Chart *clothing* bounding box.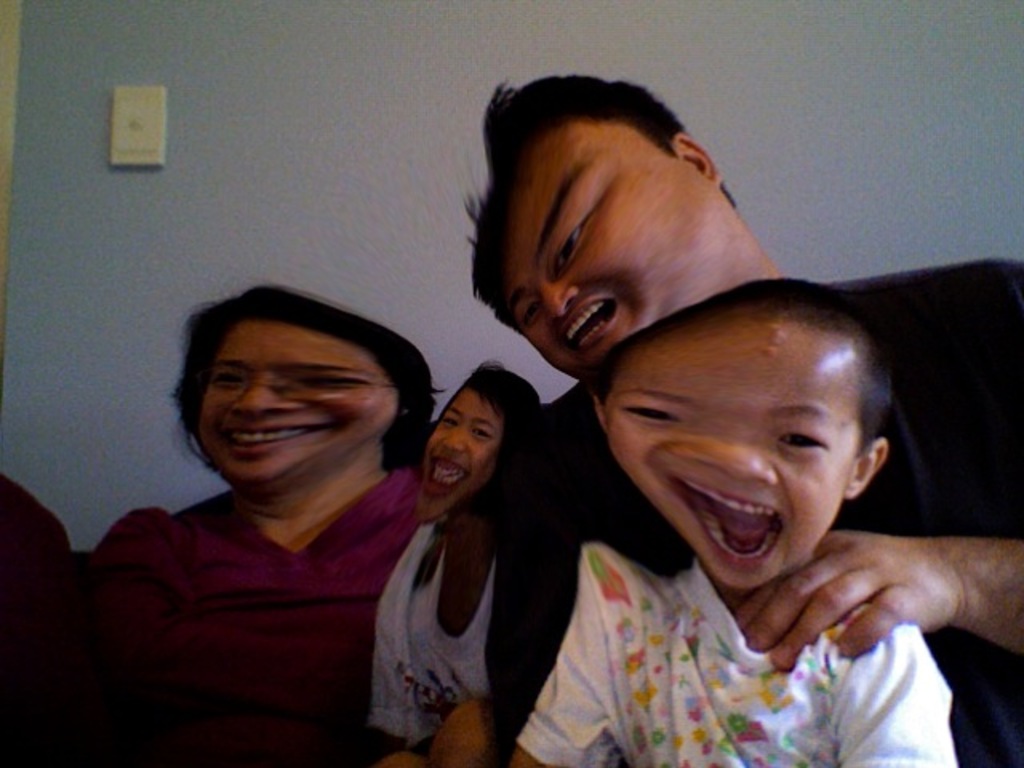
Charted: Rect(75, 392, 451, 746).
